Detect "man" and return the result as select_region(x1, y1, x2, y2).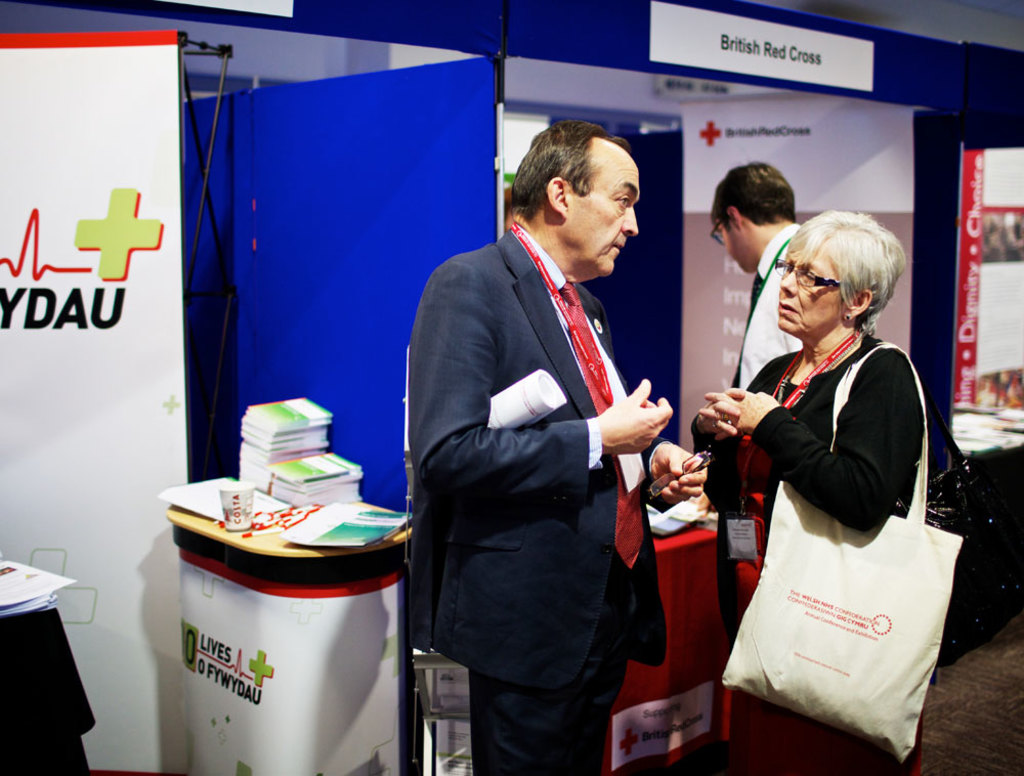
select_region(413, 113, 698, 768).
